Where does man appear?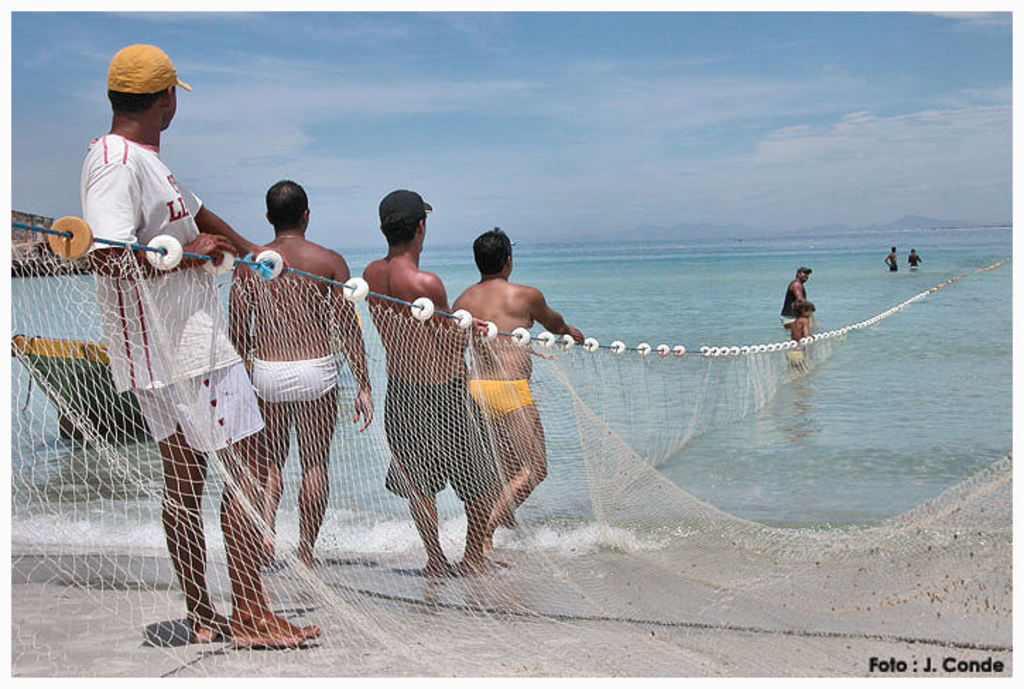
Appears at crop(778, 267, 815, 323).
